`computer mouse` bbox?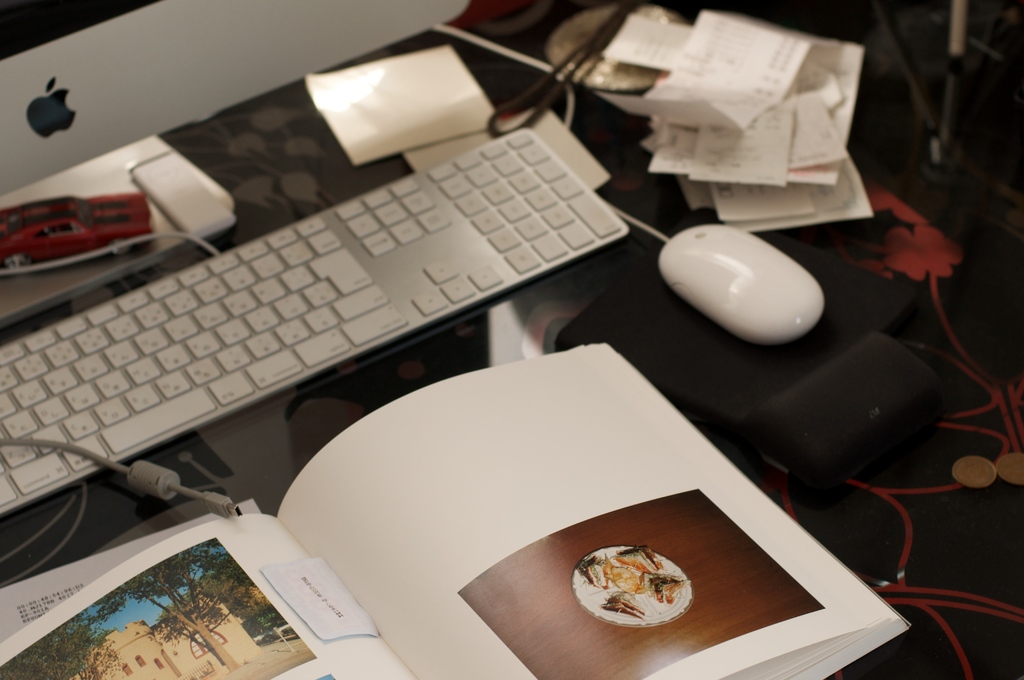
{"x1": 655, "y1": 217, "x2": 824, "y2": 337}
